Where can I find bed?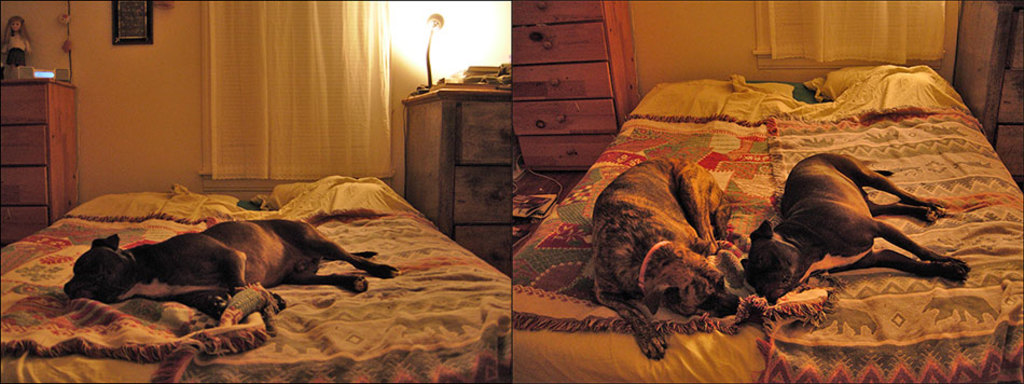
You can find it at rect(0, 178, 514, 383).
